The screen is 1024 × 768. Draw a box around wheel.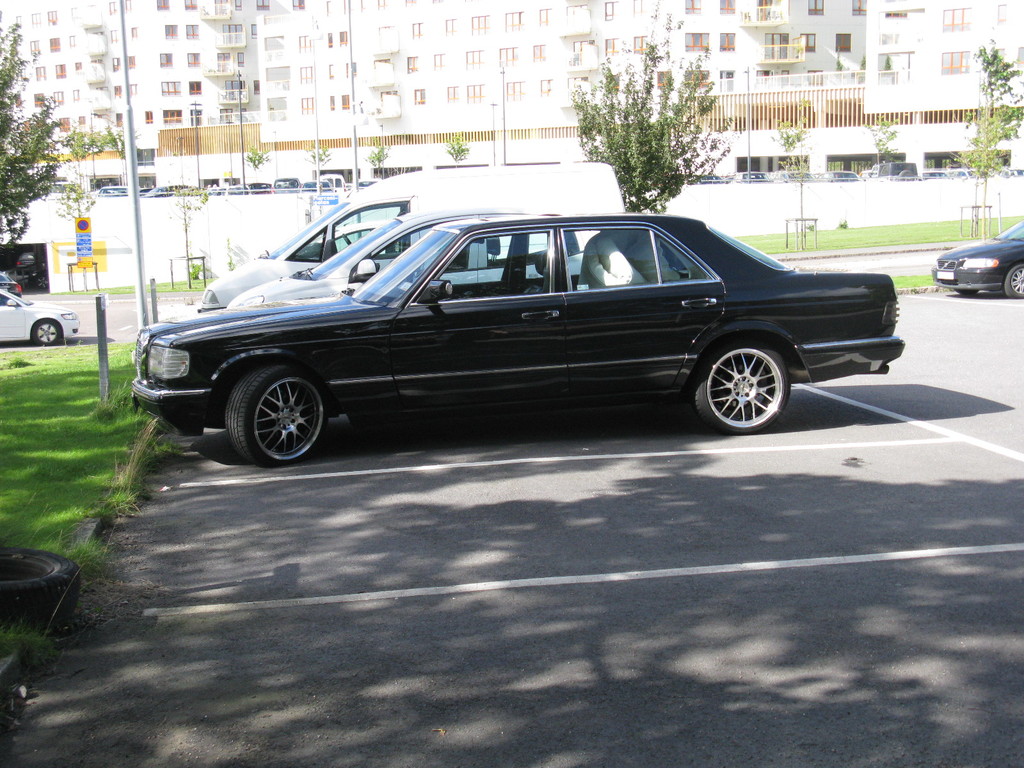
l=956, t=289, r=981, b=296.
